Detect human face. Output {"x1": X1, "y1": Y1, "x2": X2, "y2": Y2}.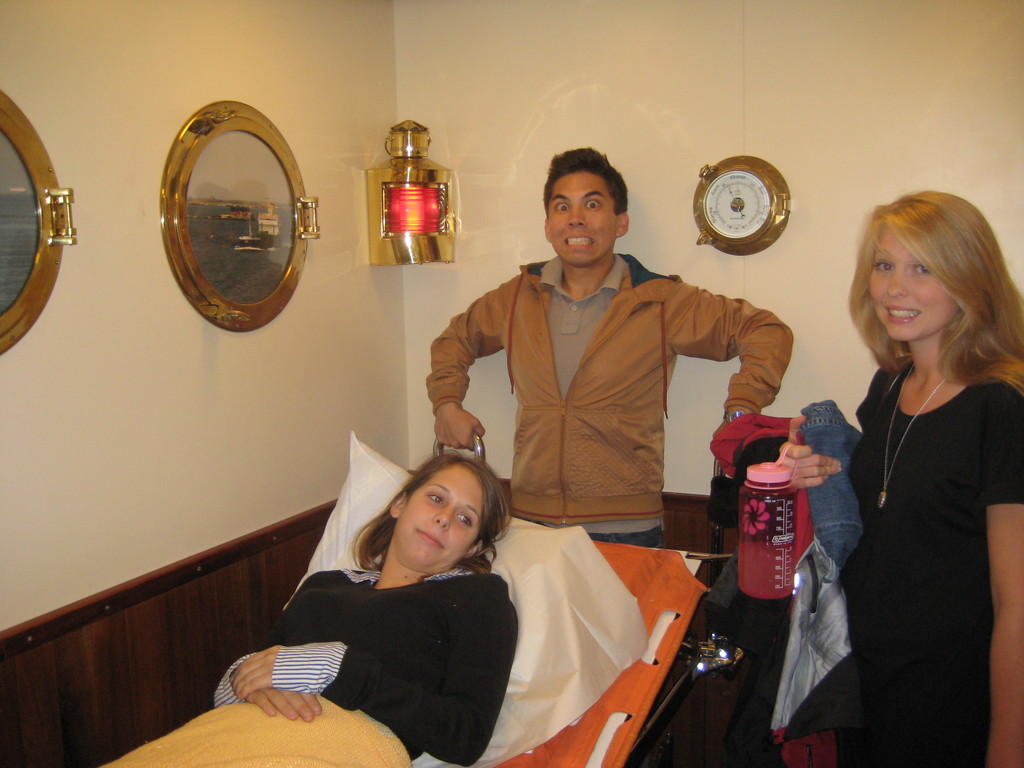
{"x1": 393, "y1": 461, "x2": 486, "y2": 573}.
